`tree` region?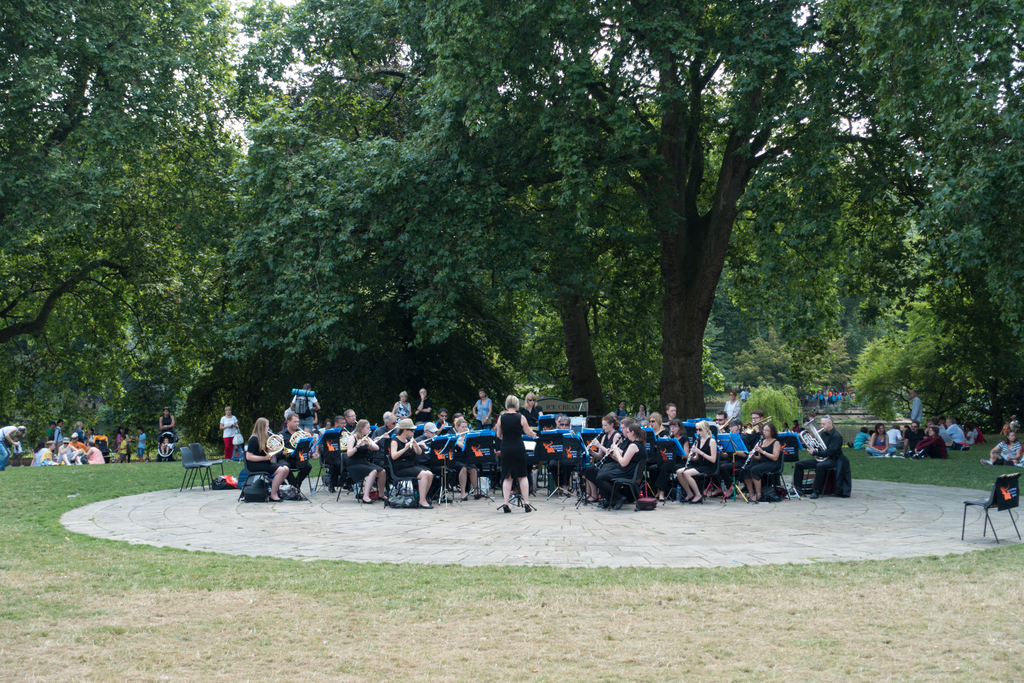
<region>227, 0, 681, 437</region>
